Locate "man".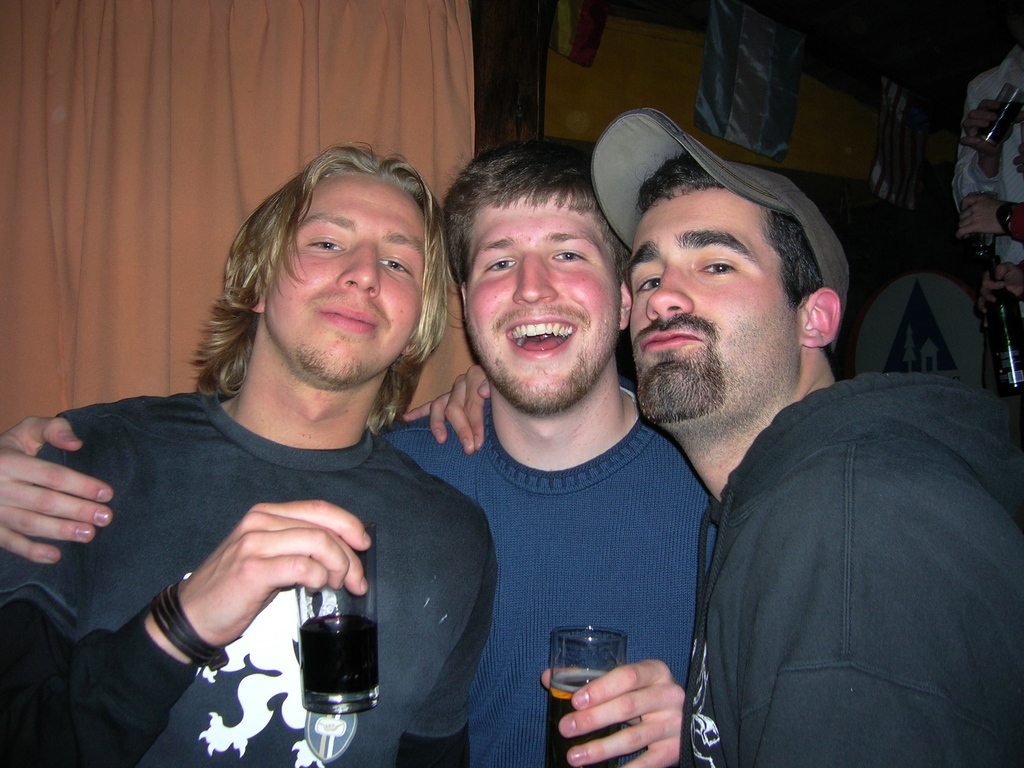
Bounding box: <box>556,72,1004,767</box>.
